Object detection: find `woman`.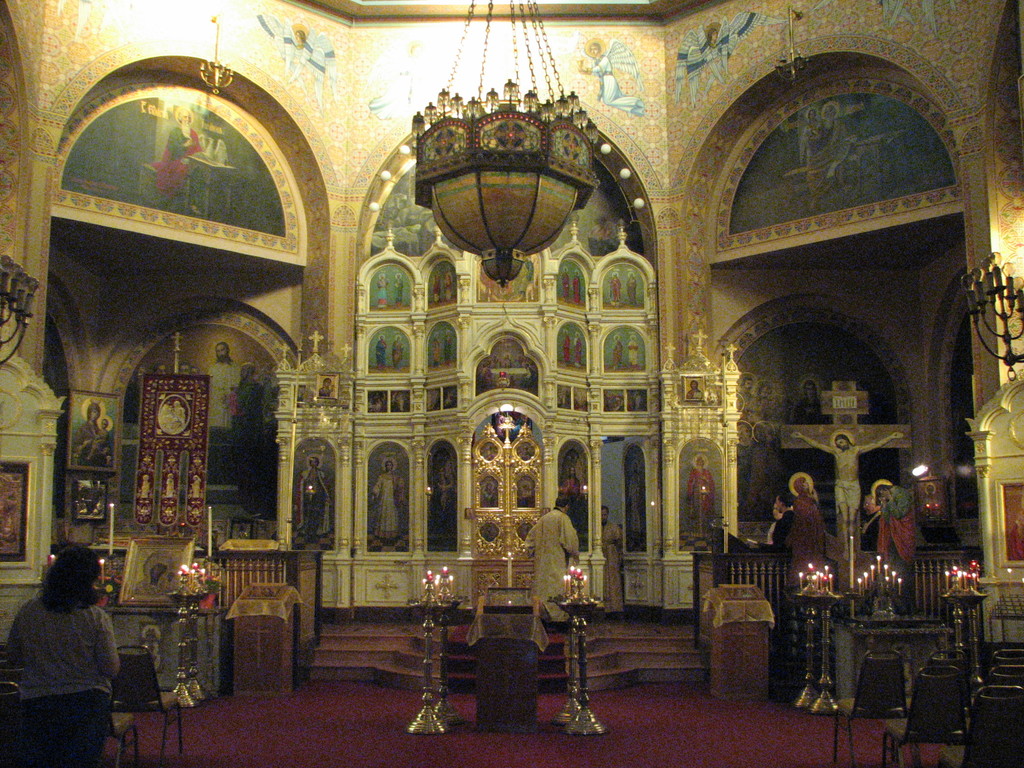
left=4, top=544, right=126, bottom=755.
